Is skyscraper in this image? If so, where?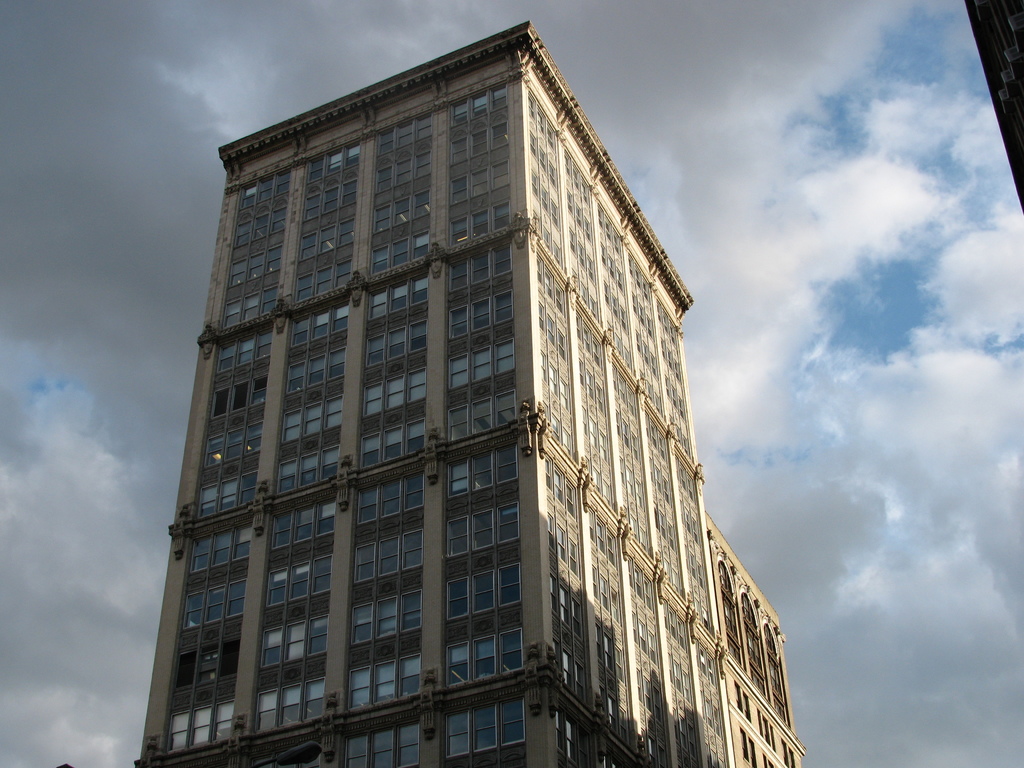
Yes, at x1=132 y1=19 x2=801 y2=767.
